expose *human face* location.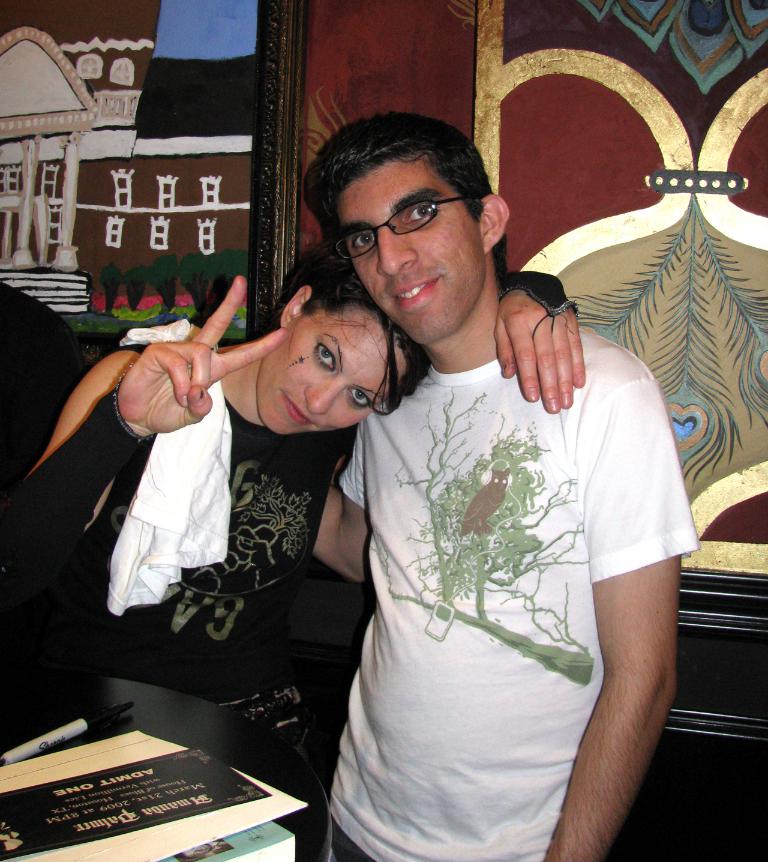
Exposed at select_region(335, 141, 487, 342).
